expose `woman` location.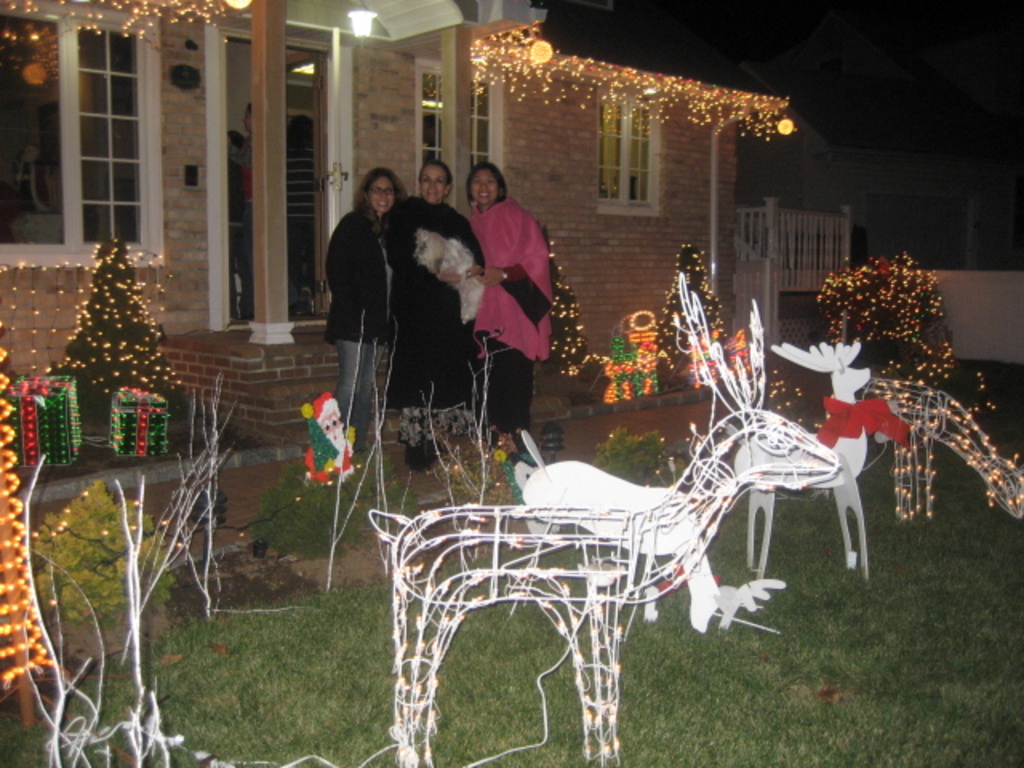
Exposed at box(323, 166, 403, 454).
